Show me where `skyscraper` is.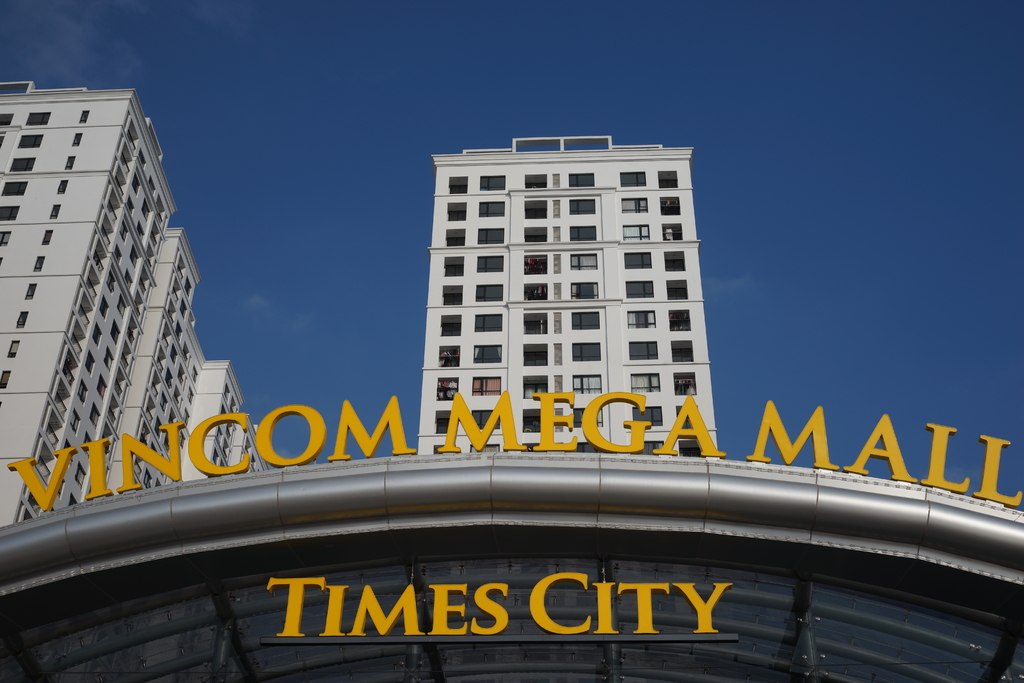
`skyscraper` is at <region>424, 126, 733, 458</region>.
